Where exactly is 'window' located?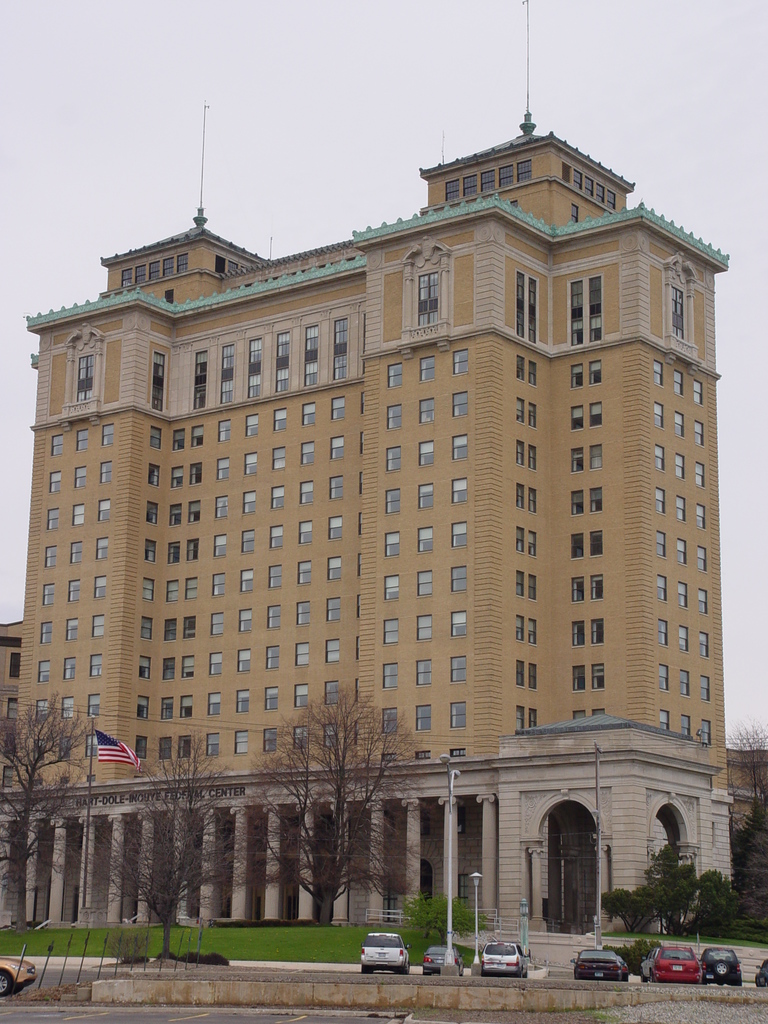
Its bounding box is [448,699,465,728].
